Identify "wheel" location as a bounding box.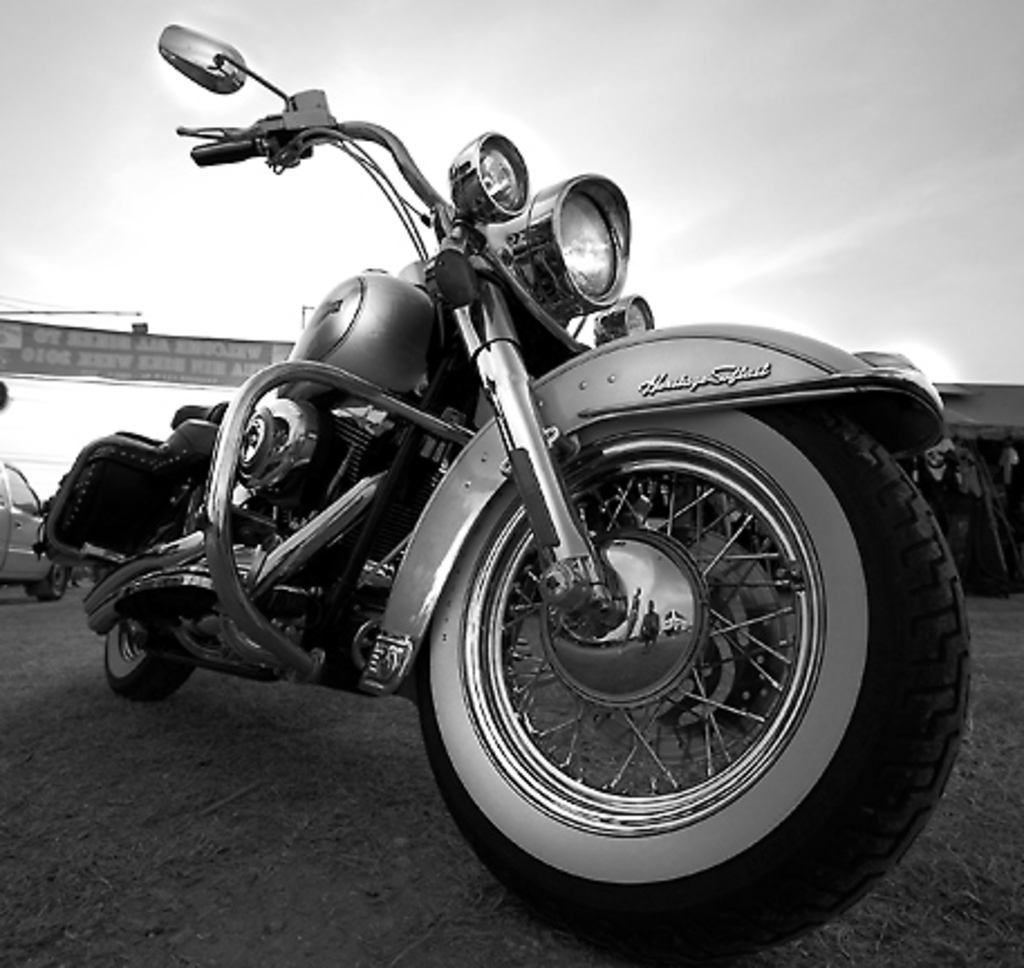
(29,560,72,605).
